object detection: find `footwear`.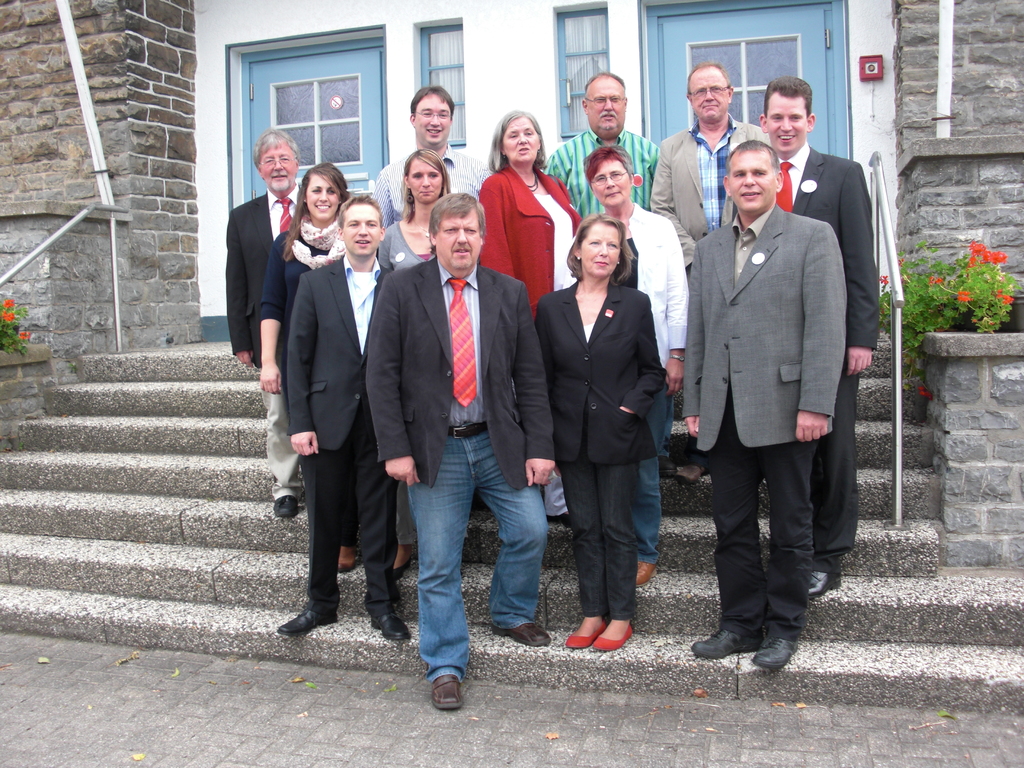
bbox(278, 602, 340, 636).
